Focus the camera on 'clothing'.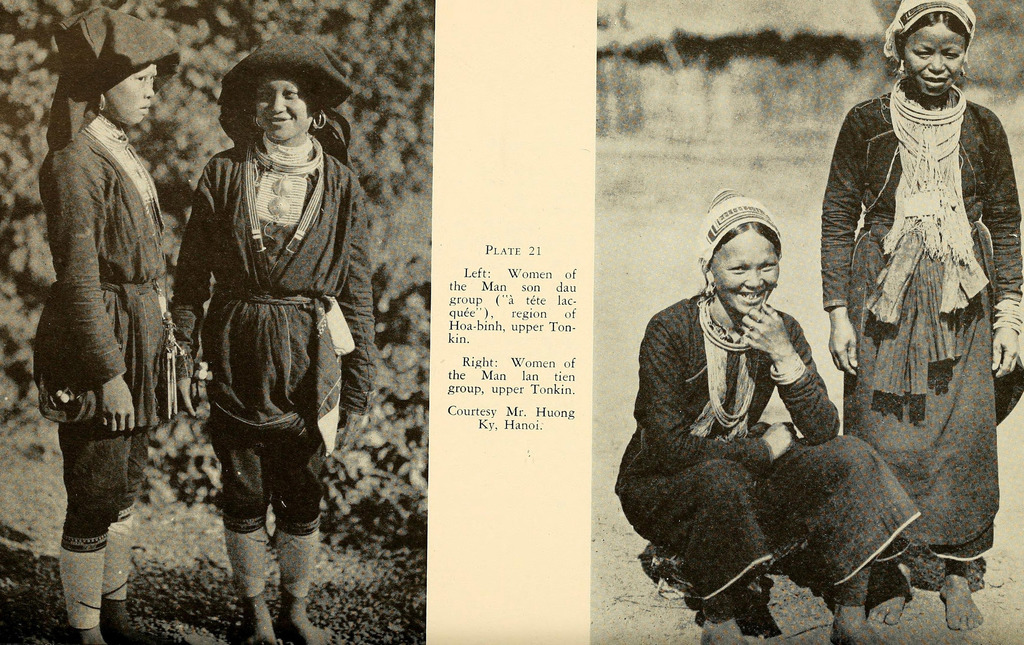
Focus region: region(619, 274, 913, 621).
